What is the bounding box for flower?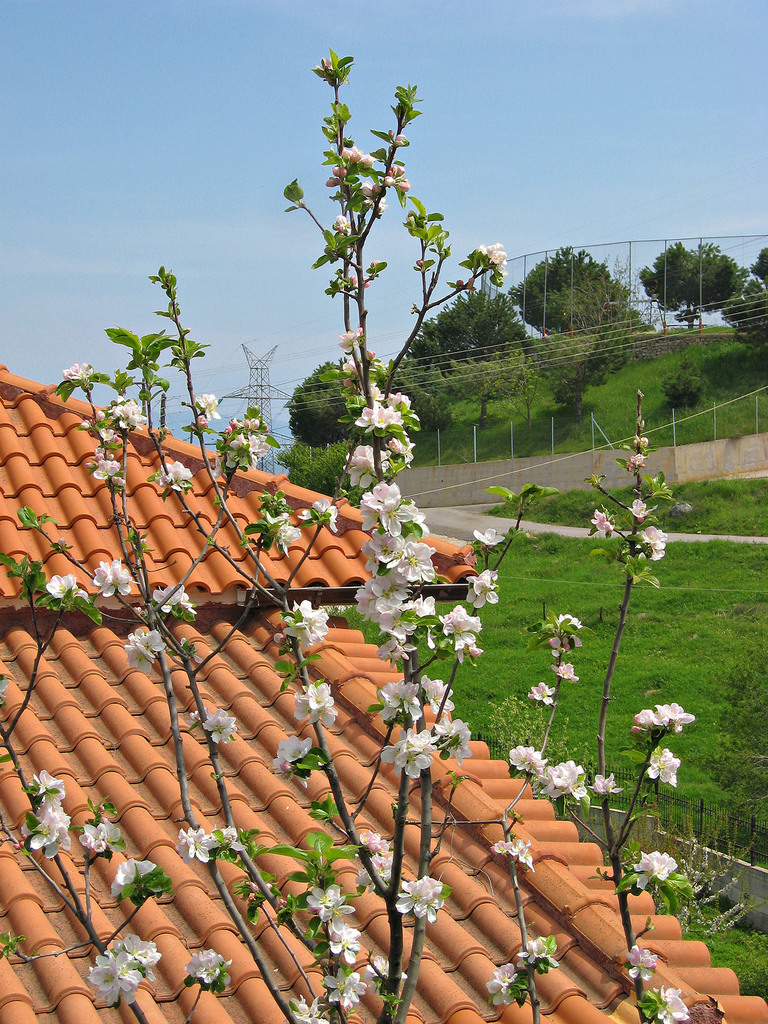
[287, 678, 341, 720].
